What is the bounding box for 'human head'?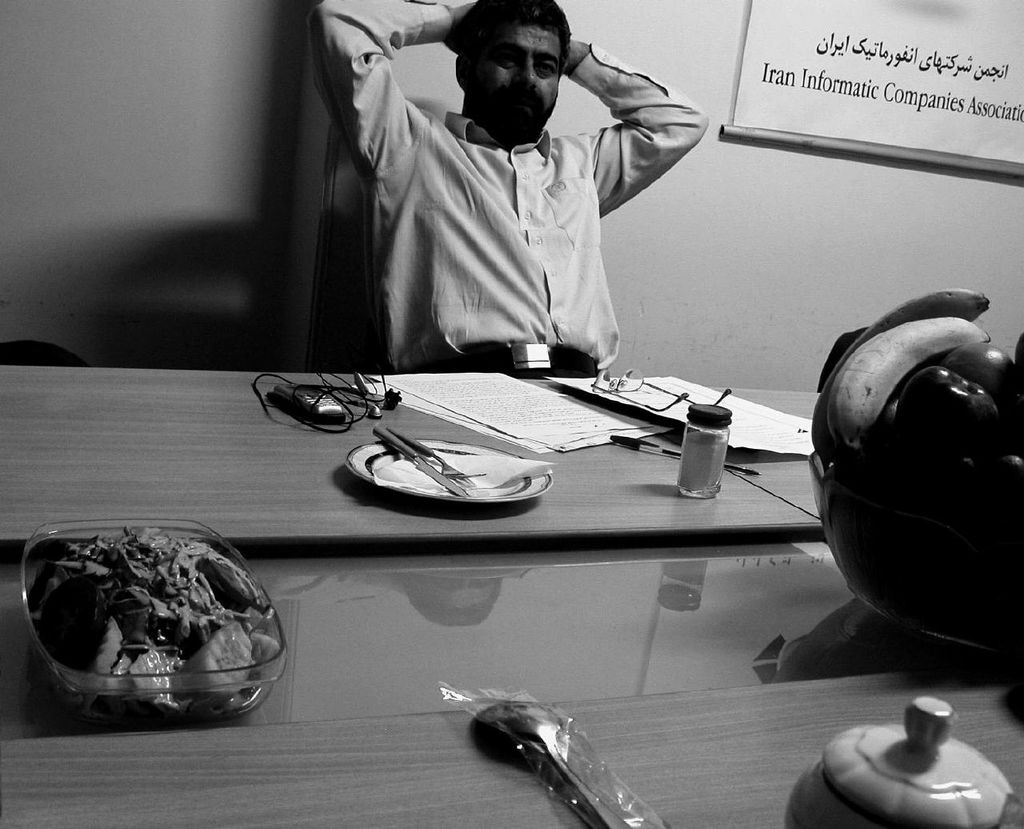
bbox=(447, 0, 568, 140).
